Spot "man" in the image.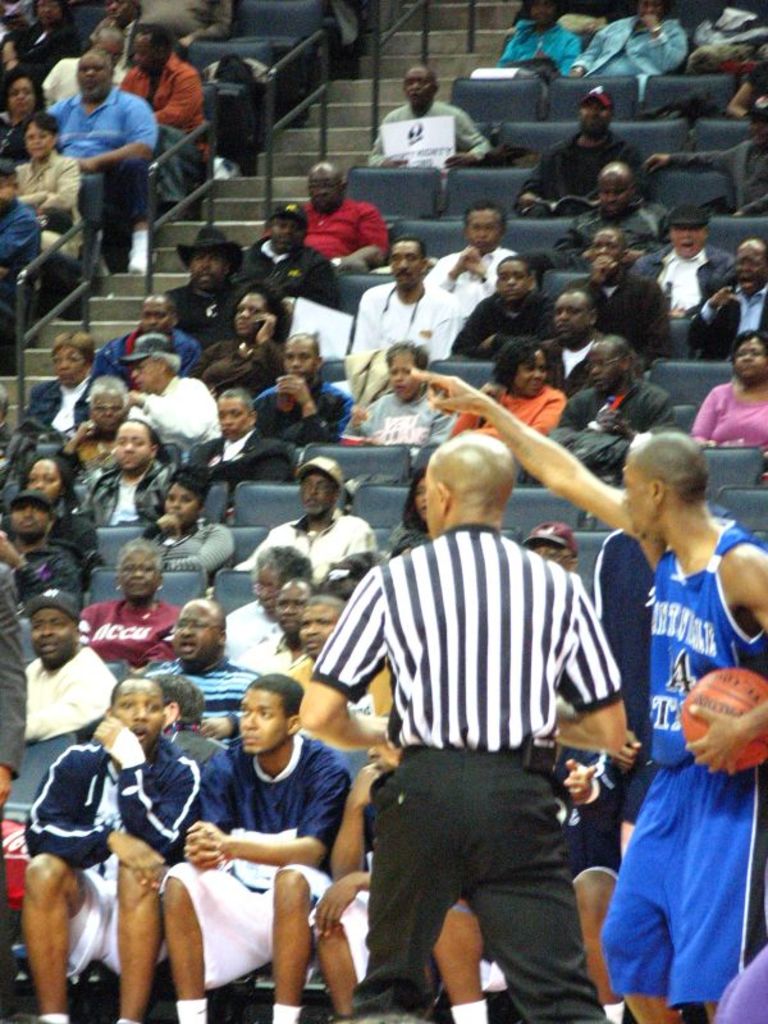
"man" found at [left=628, top=202, right=740, bottom=311].
